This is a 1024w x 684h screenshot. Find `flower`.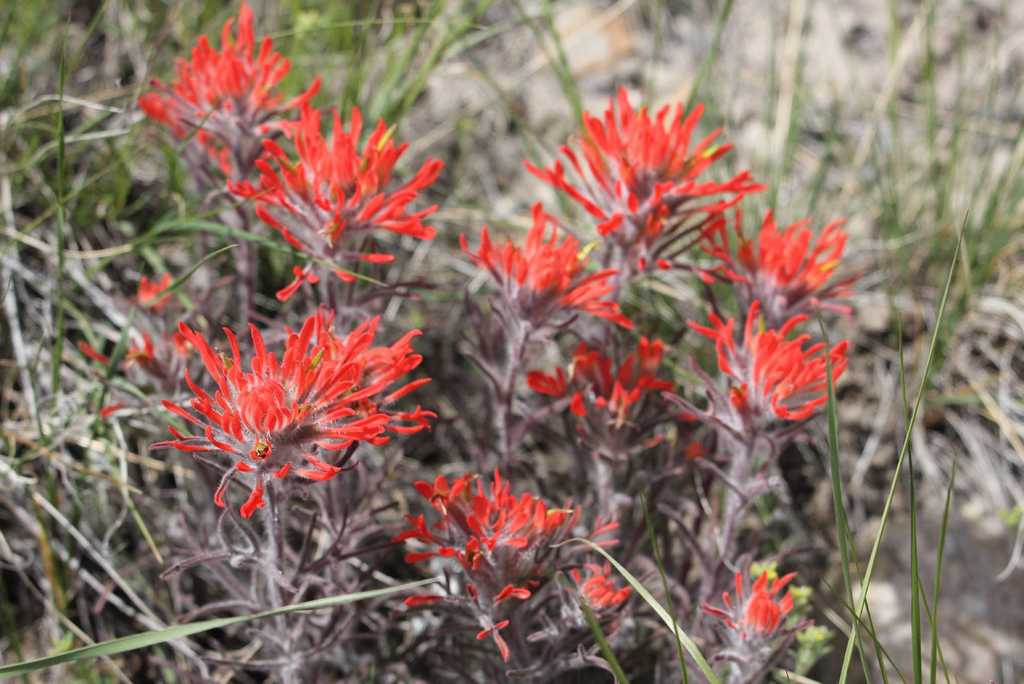
Bounding box: region(723, 211, 851, 346).
